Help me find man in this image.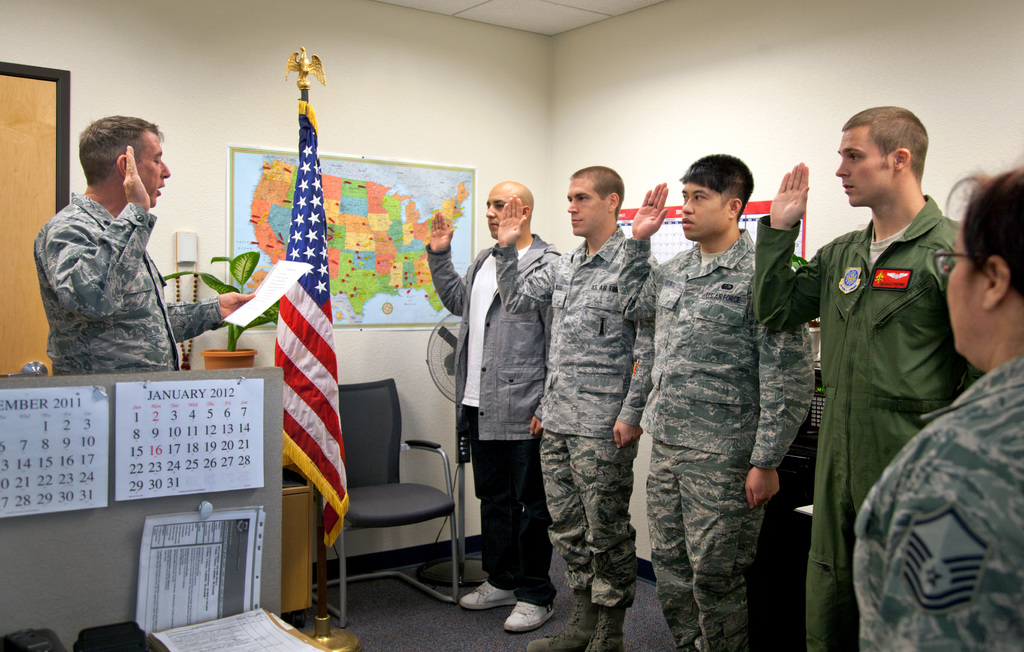
Found it: box(750, 104, 994, 651).
